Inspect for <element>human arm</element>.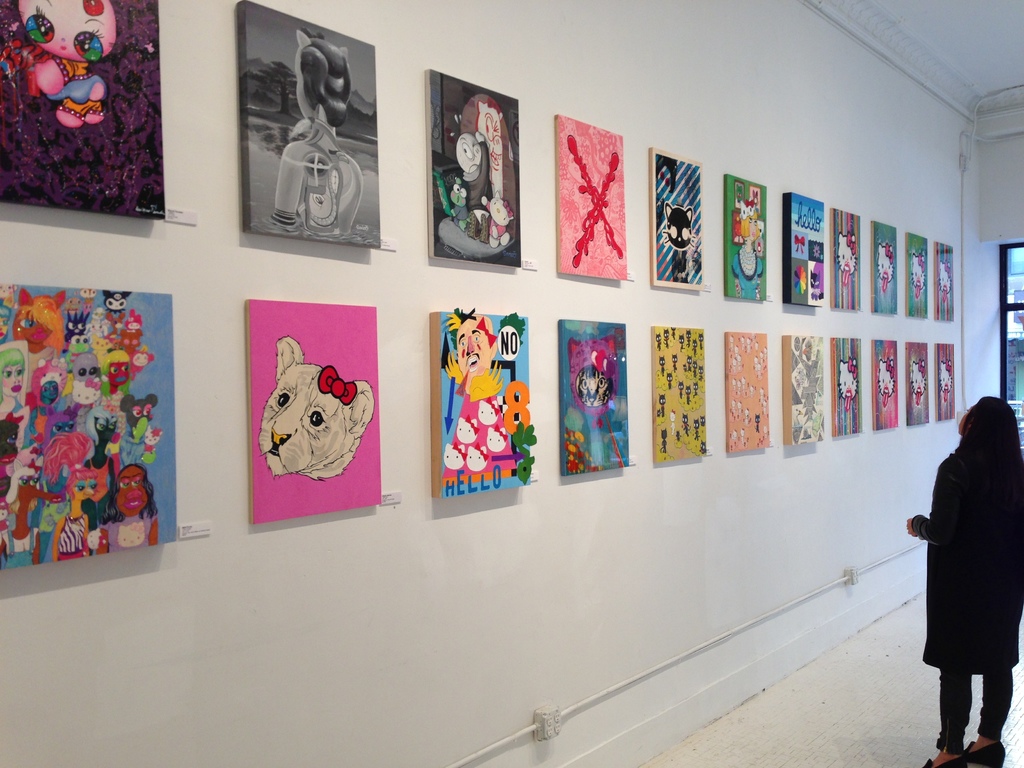
Inspection: 31/531/39/565.
